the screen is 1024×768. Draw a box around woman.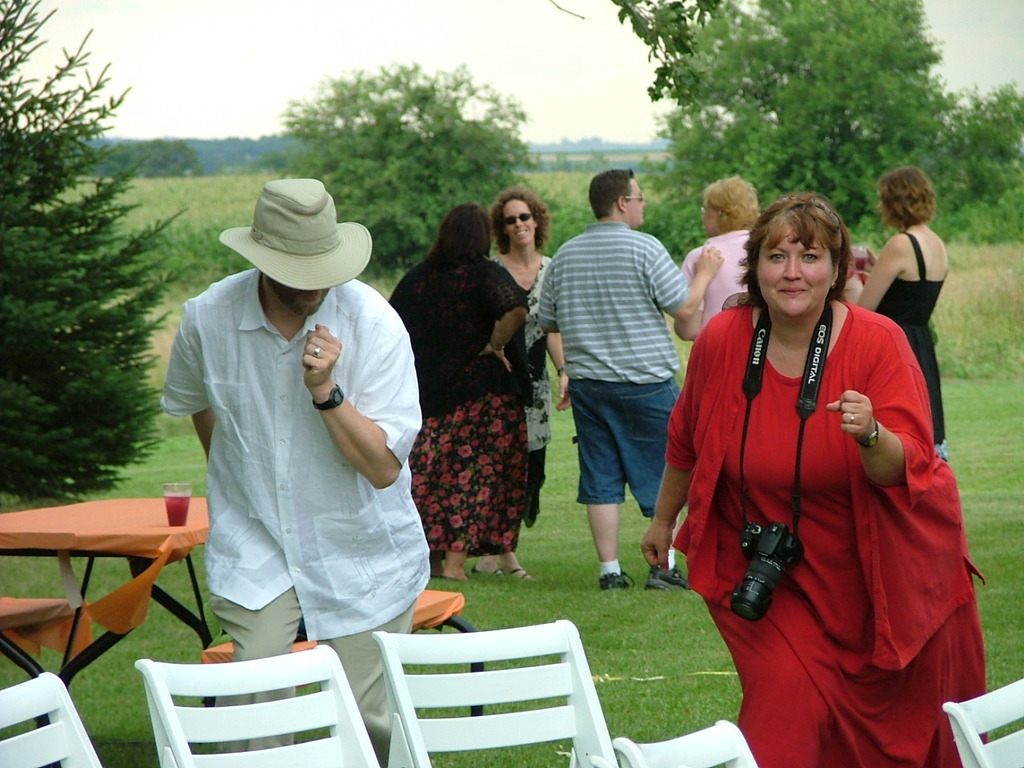
[x1=671, y1=174, x2=766, y2=347].
